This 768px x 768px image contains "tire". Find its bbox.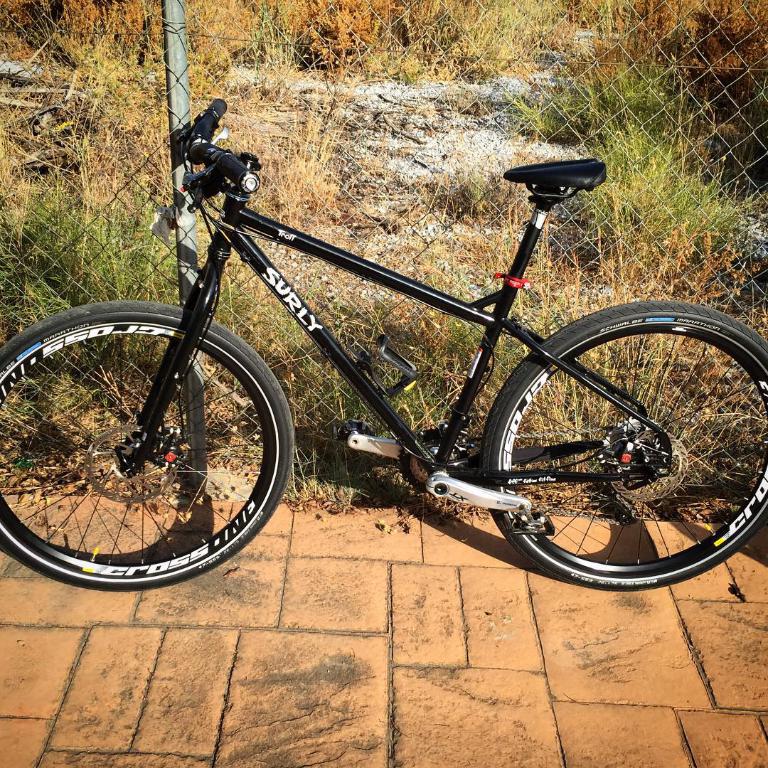
pyautogui.locateOnScreen(0, 277, 295, 596).
